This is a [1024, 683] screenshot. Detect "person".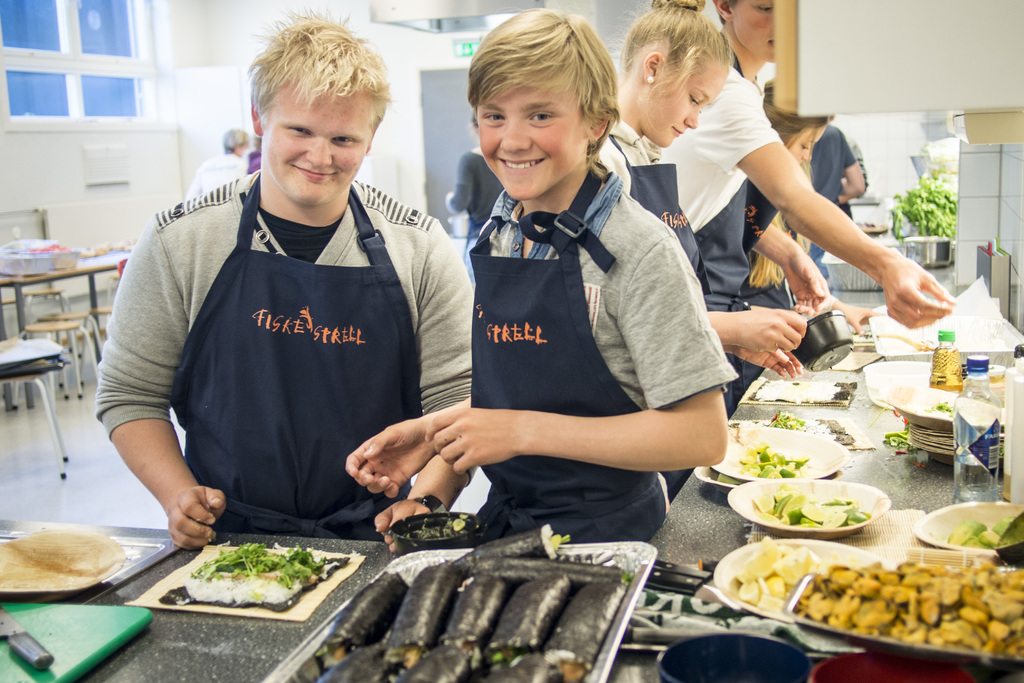
bbox=[733, 75, 831, 313].
